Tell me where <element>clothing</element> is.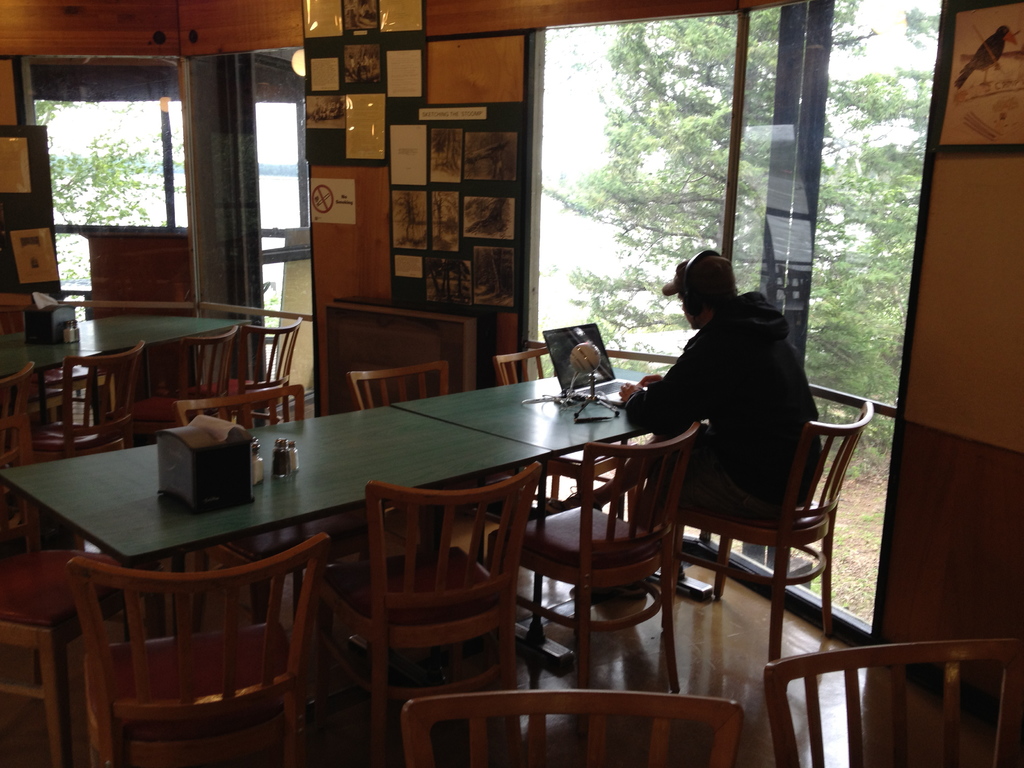
<element>clothing</element> is at box(625, 290, 826, 545).
